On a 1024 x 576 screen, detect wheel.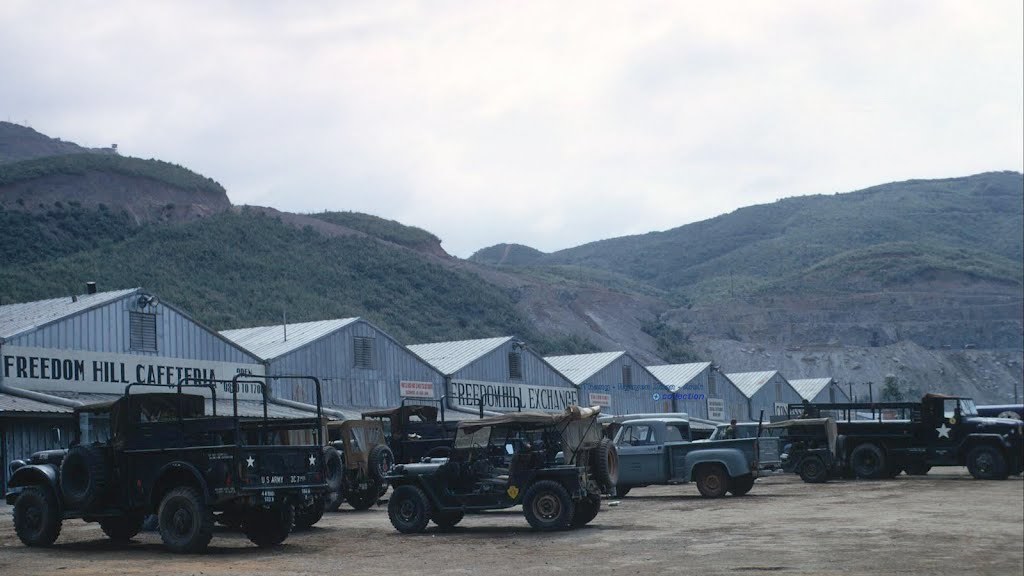
[left=382, top=481, right=447, bottom=536].
